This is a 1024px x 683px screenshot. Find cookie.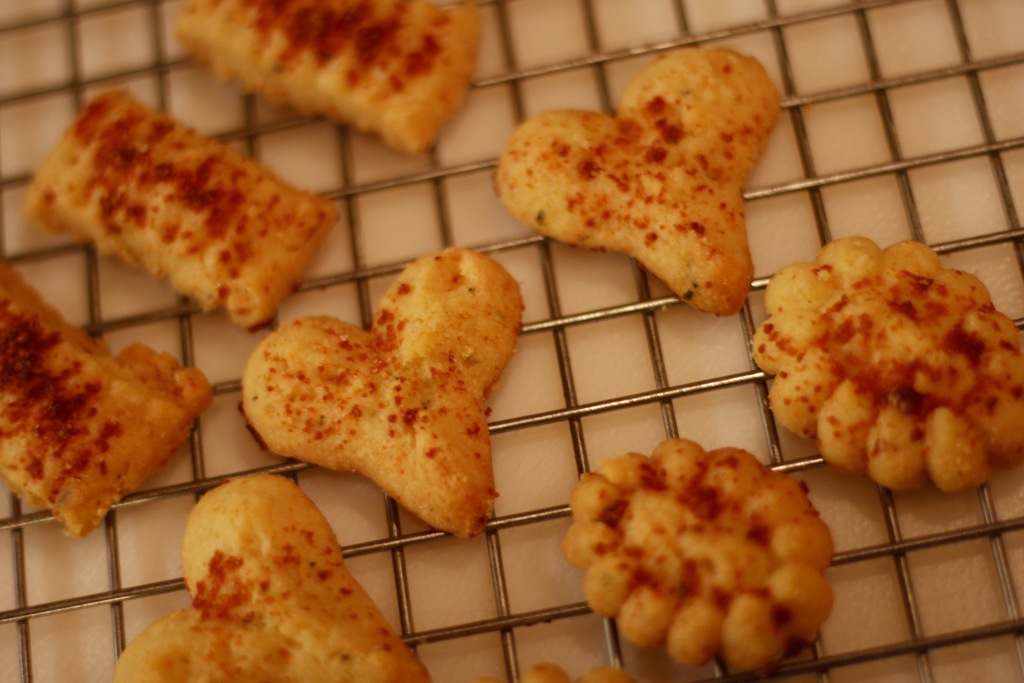
Bounding box: BBox(19, 86, 340, 327).
